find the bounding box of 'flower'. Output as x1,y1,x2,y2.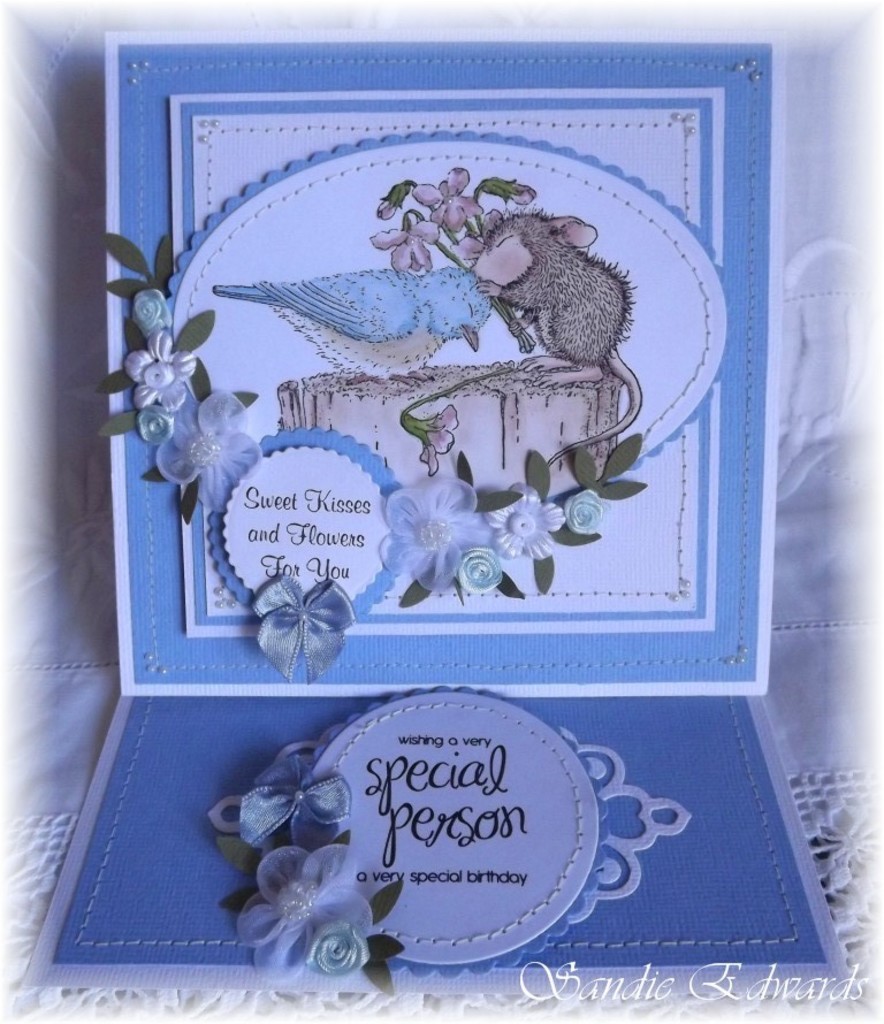
123,336,190,403.
